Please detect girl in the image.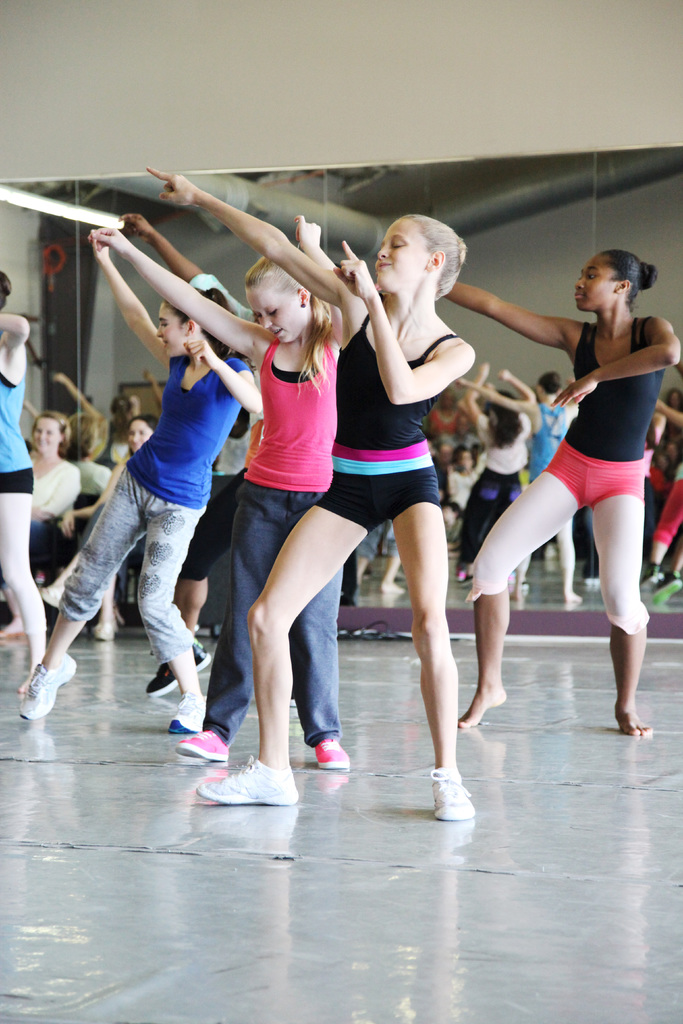
(left=88, top=209, right=367, bottom=769).
